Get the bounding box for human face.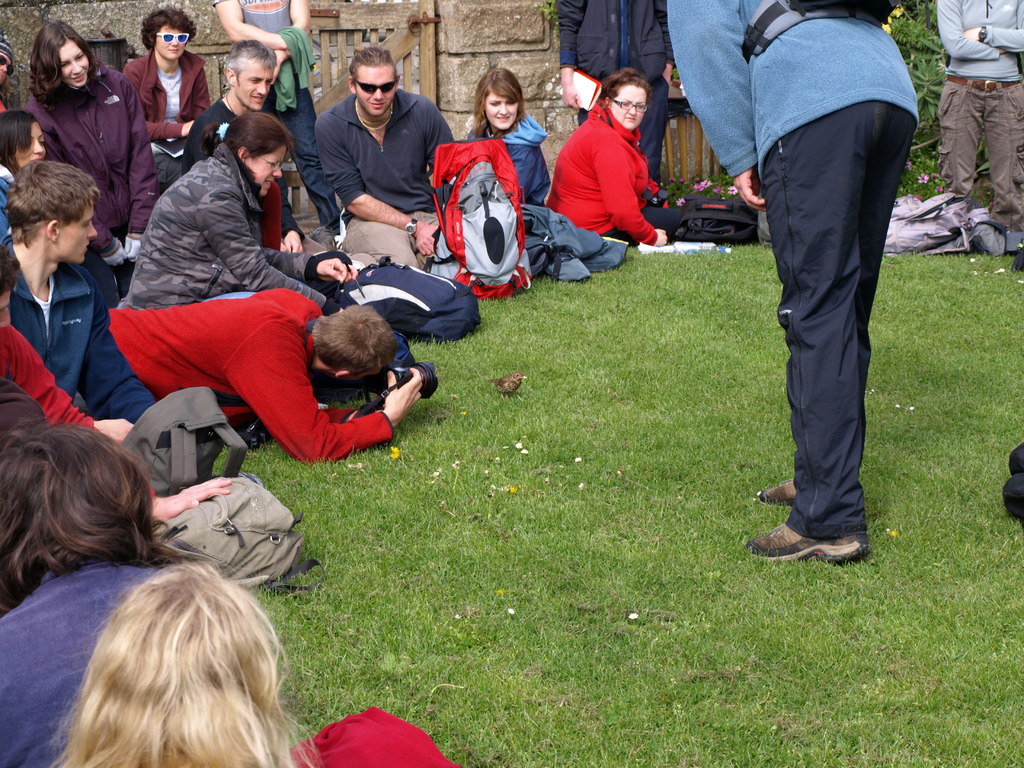
Rect(65, 35, 92, 88).
